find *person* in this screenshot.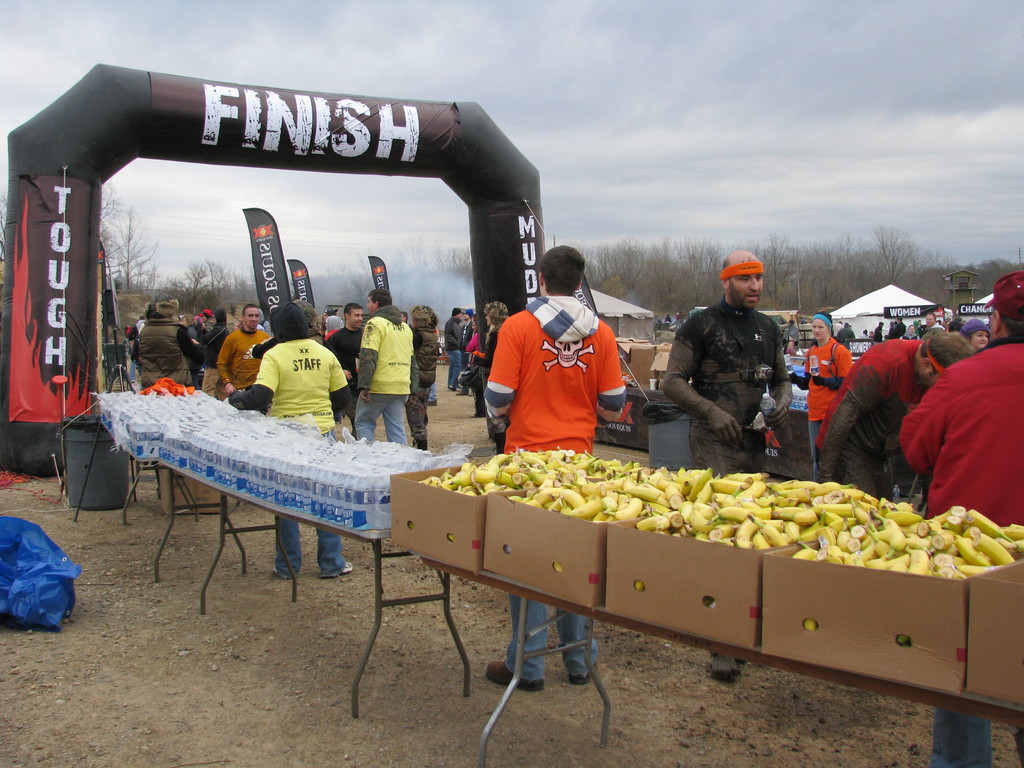
The bounding box for *person* is l=902, t=270, r=1023, b=767.
